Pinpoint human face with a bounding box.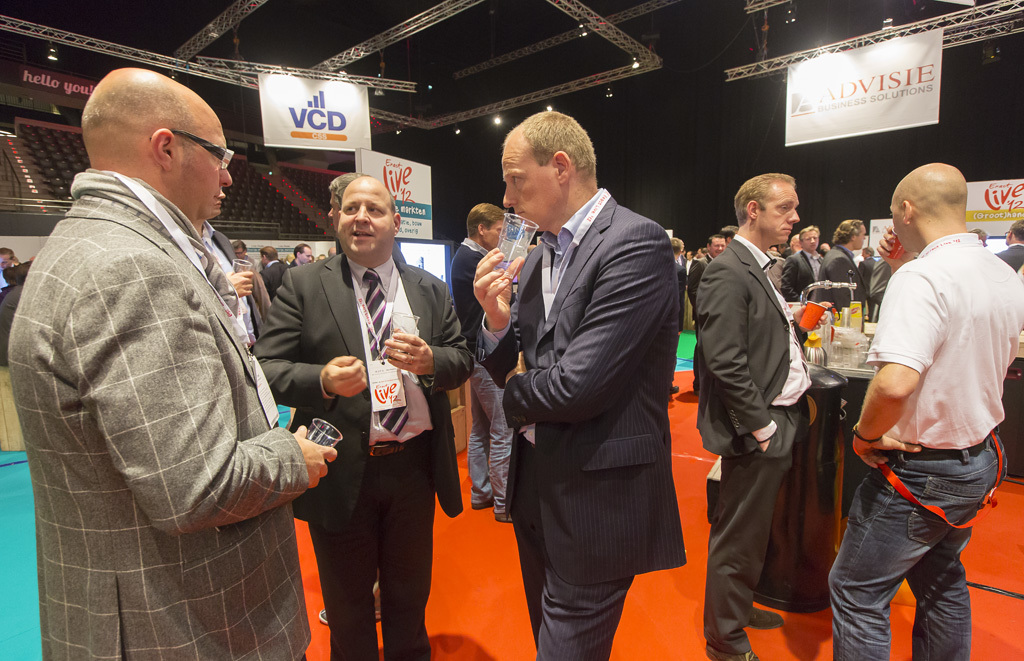
bbox=(503, 149, 558, 221).
